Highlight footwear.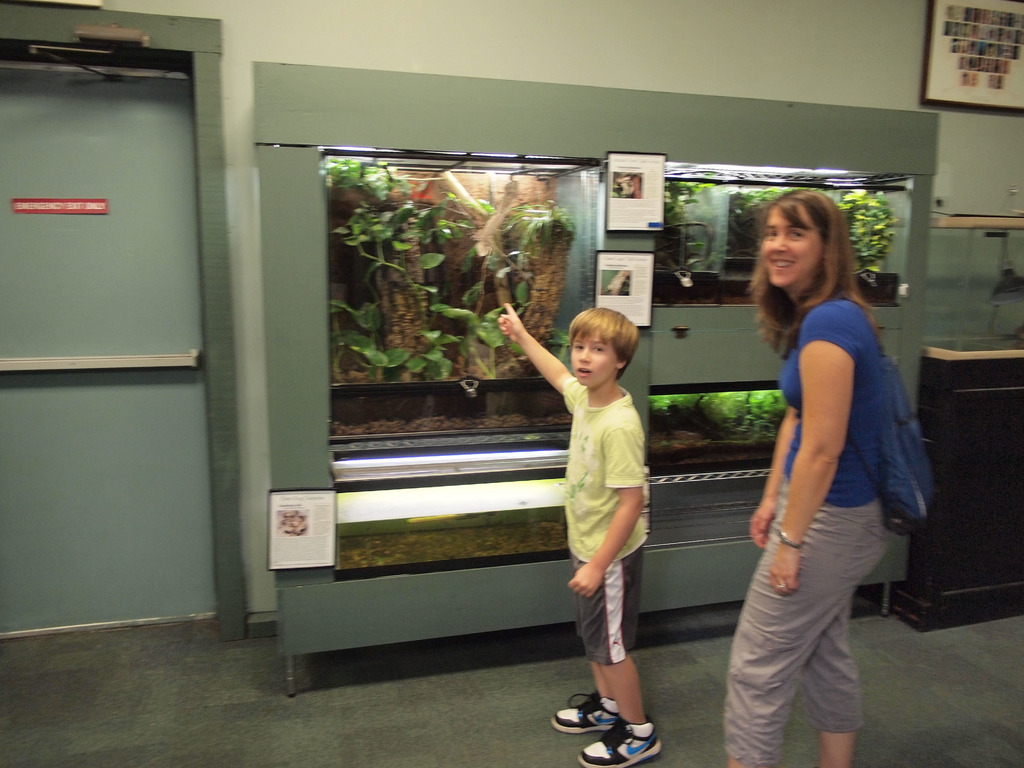
Highlighted region: (x1=549, y1=695, x2=618, y2=733).
